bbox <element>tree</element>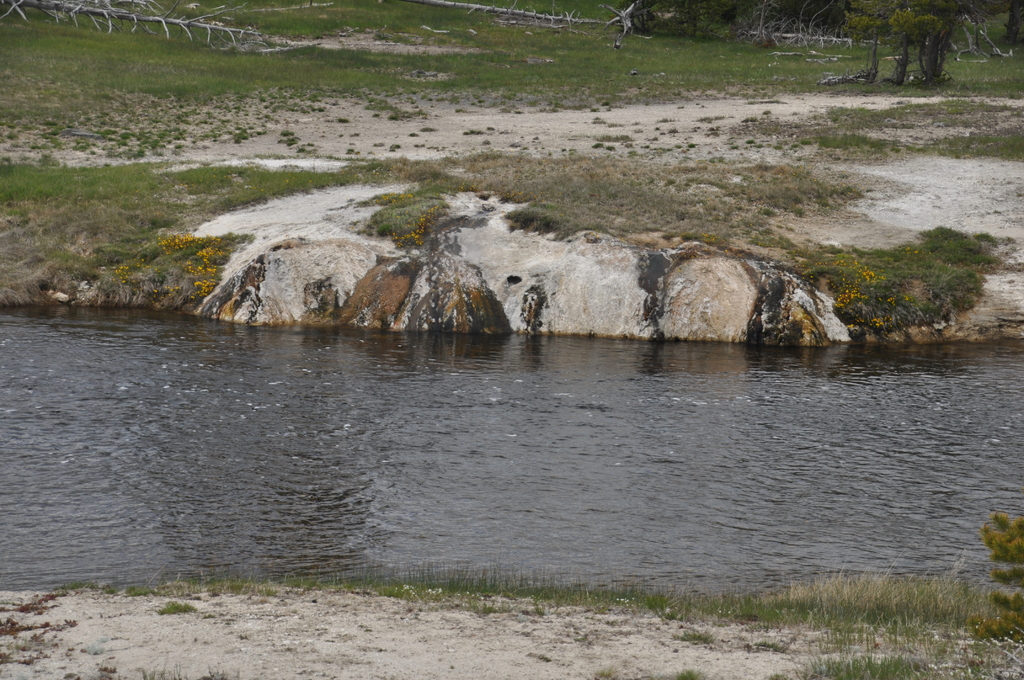
845, 0, 902, 79
